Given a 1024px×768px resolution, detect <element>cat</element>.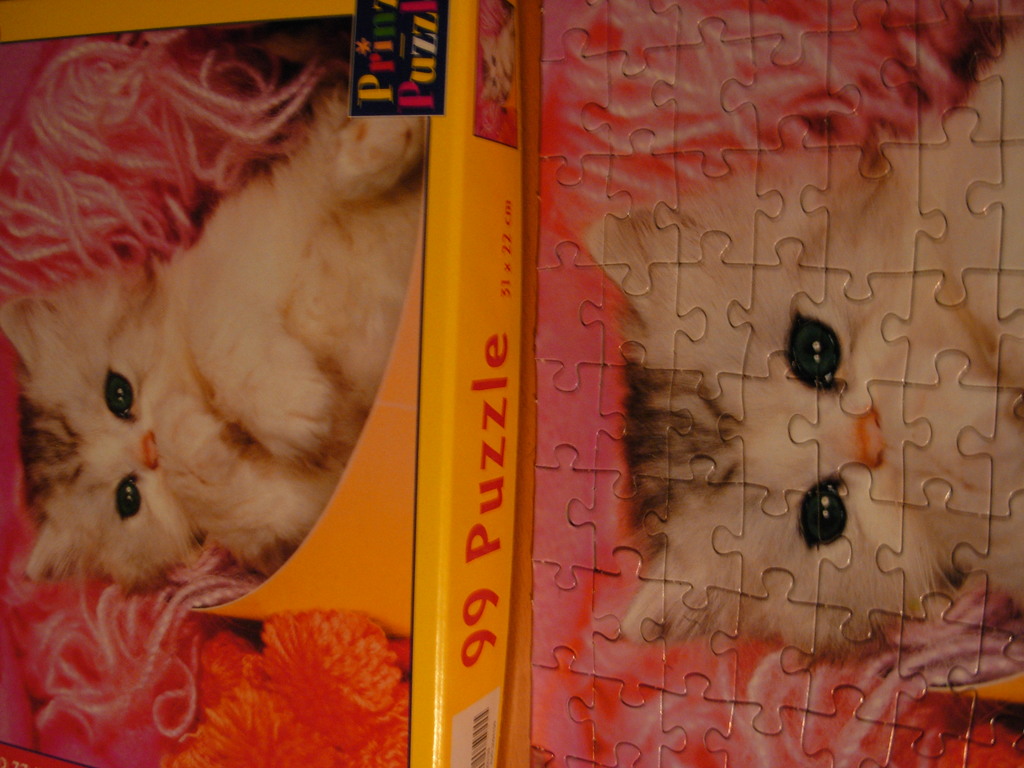
577/31/1023/642.
